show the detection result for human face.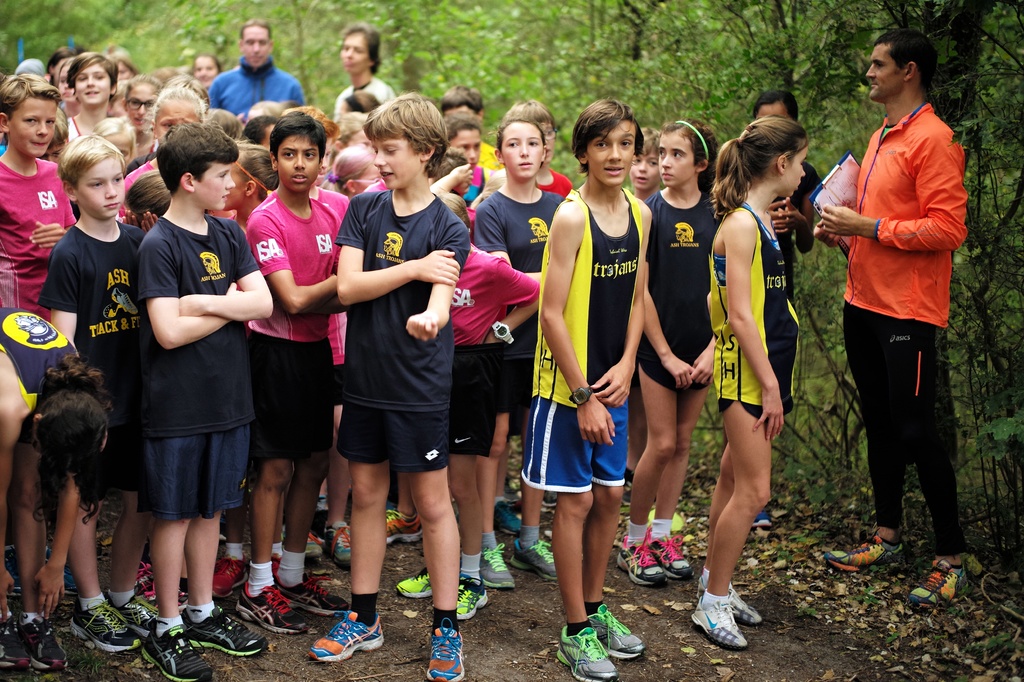
bbox=(583, 116, 632, 191).
